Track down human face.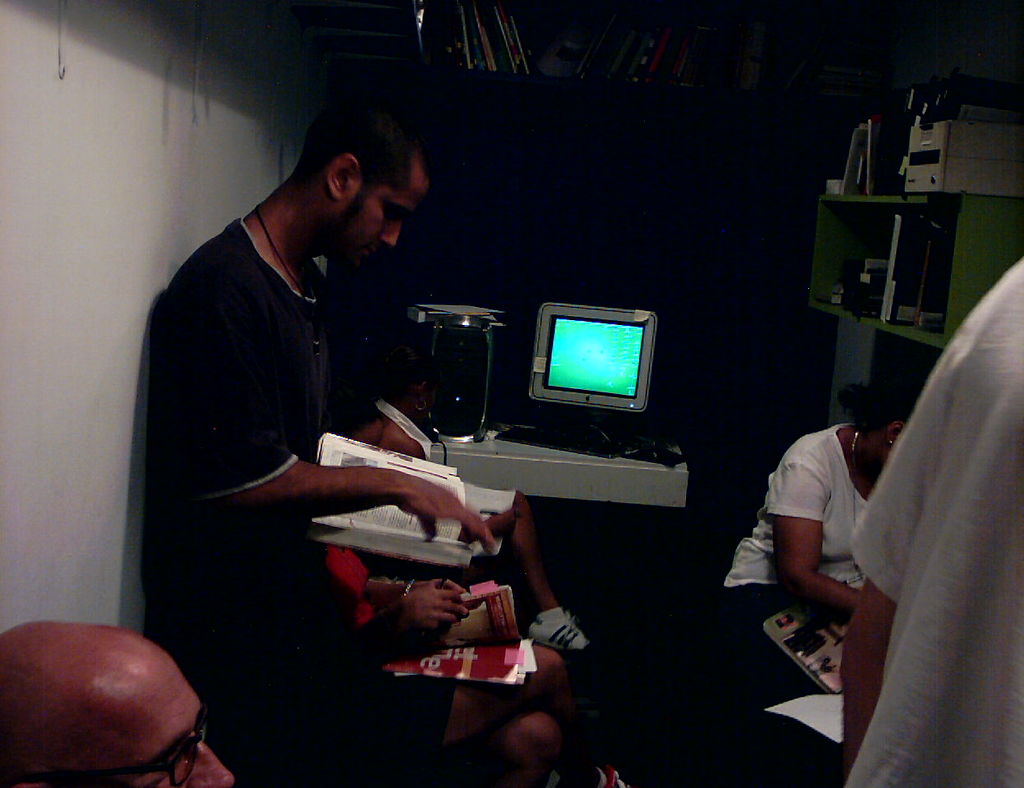
Tracked to {"x1": 340, "y1": 172, "x2": 432, "y2": 271}.
